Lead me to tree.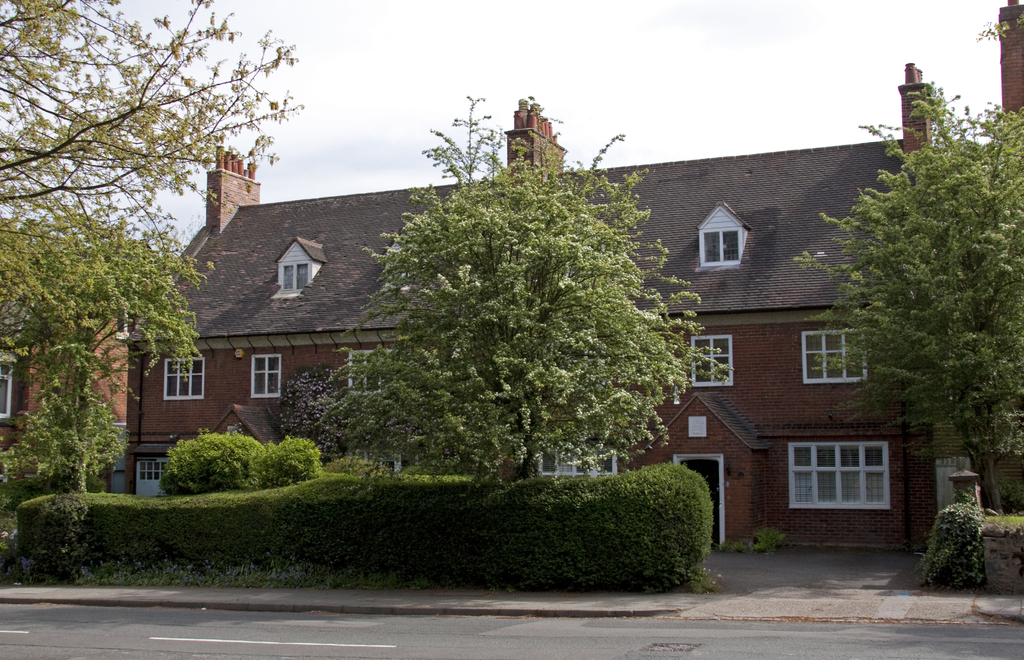
Lead to [left=303, top=85, right=724, bottom=490].
